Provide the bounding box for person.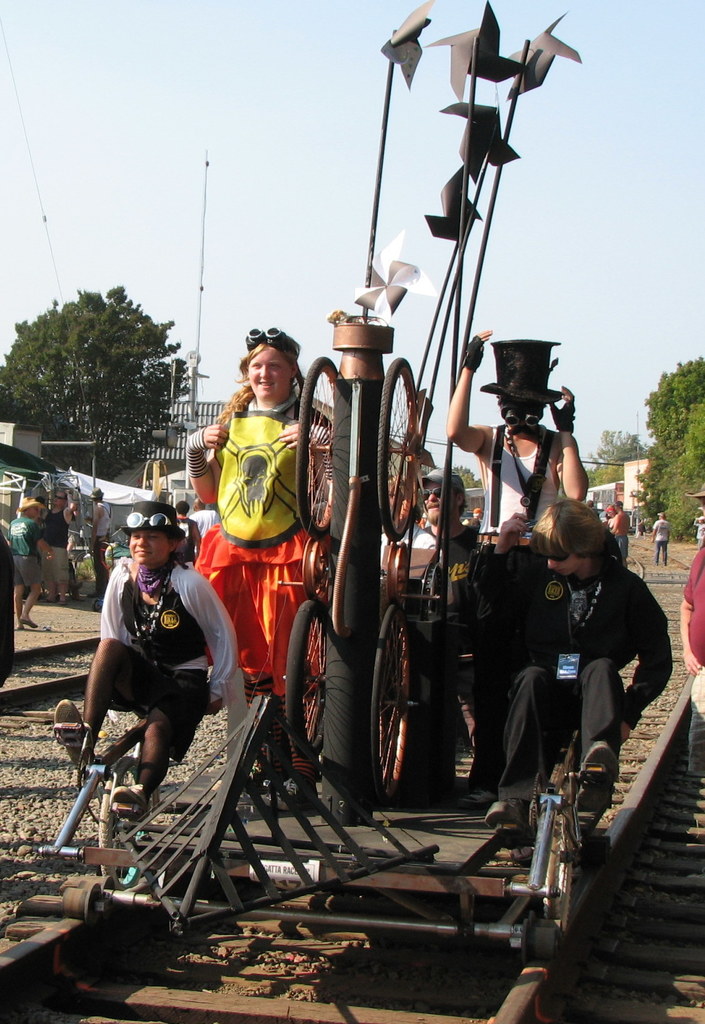
x1=81, y1=485, x2=120, y2=606.
